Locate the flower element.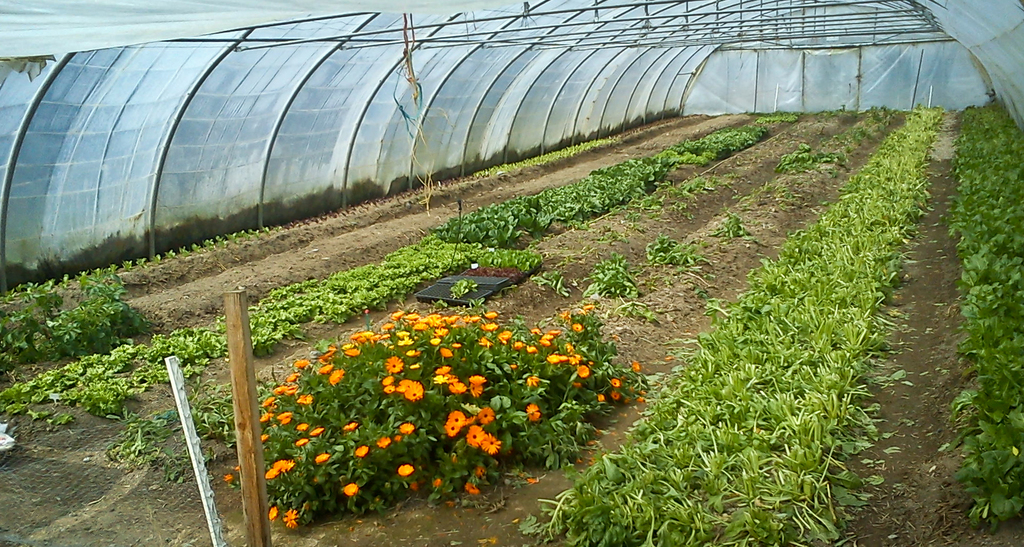
Element bbox: region(224, 473, 229, 487).
